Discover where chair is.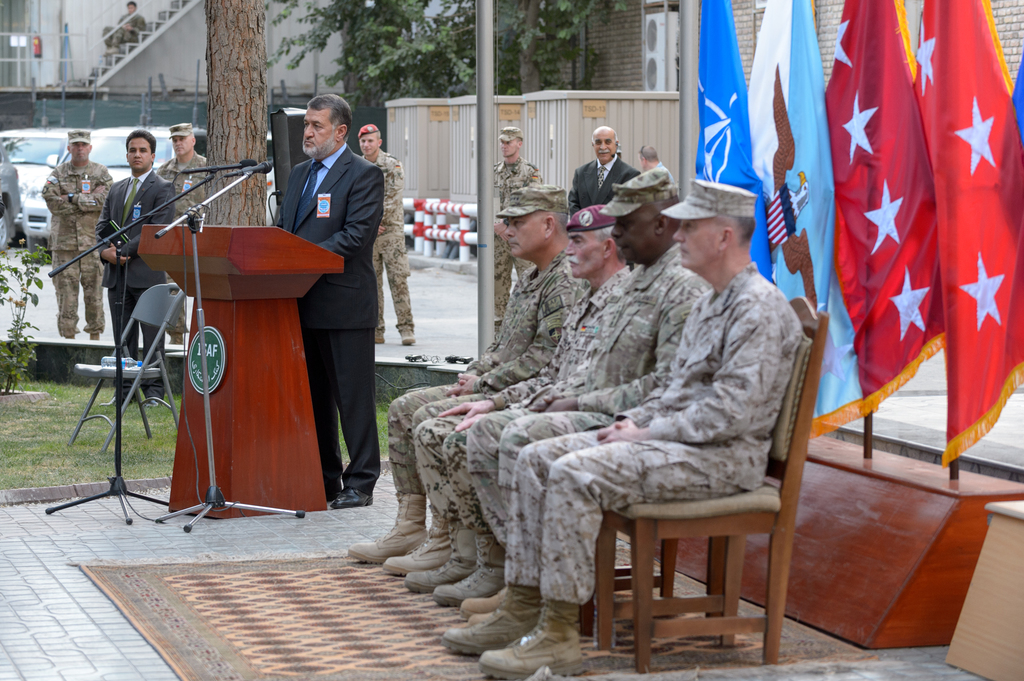
Discovered at pyautogui.locateOnScreen(554, 285, 856, 680).
